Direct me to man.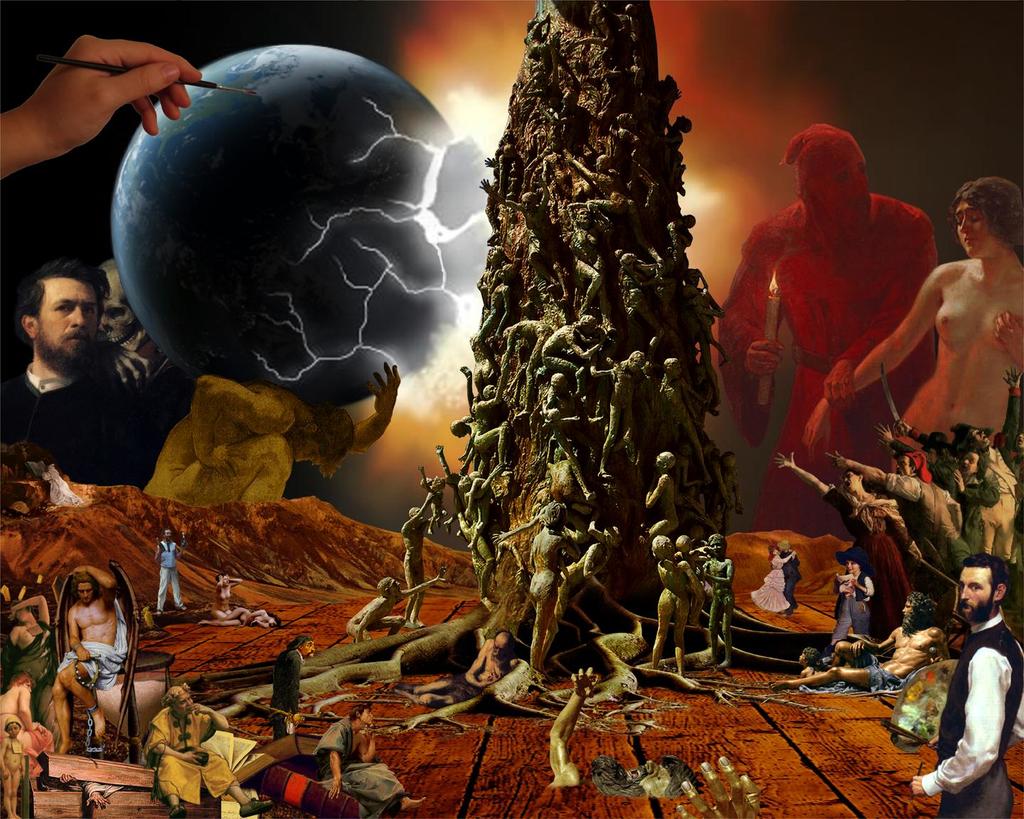
Direction: rect(267, 631, 325, 747).
